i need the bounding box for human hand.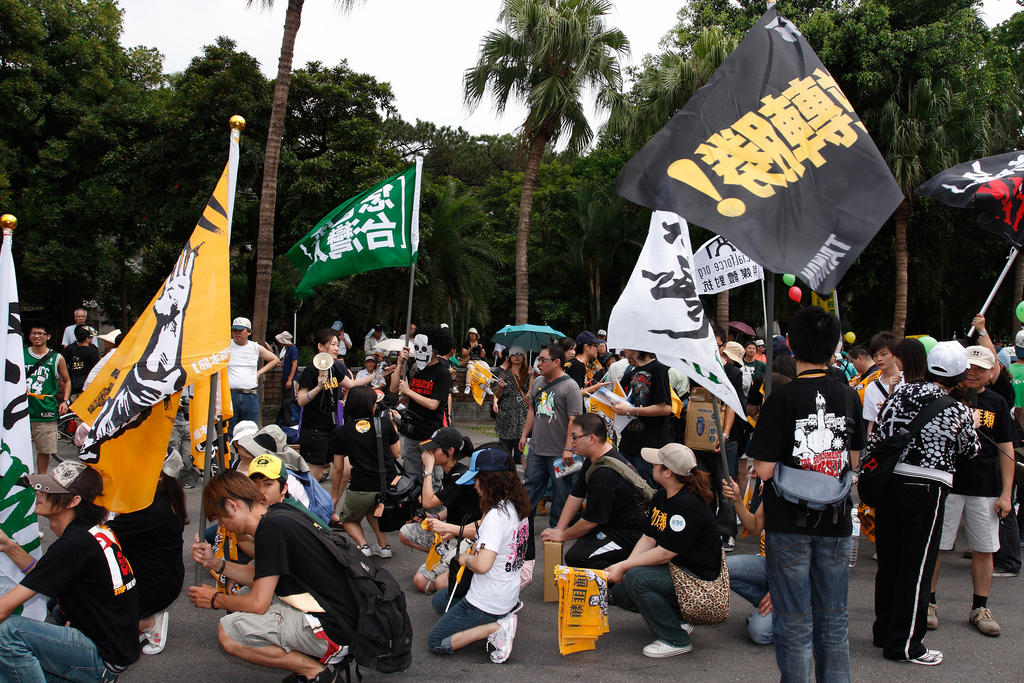
Here it is: (x1=59, y1=400, x2=70, y2=419).
